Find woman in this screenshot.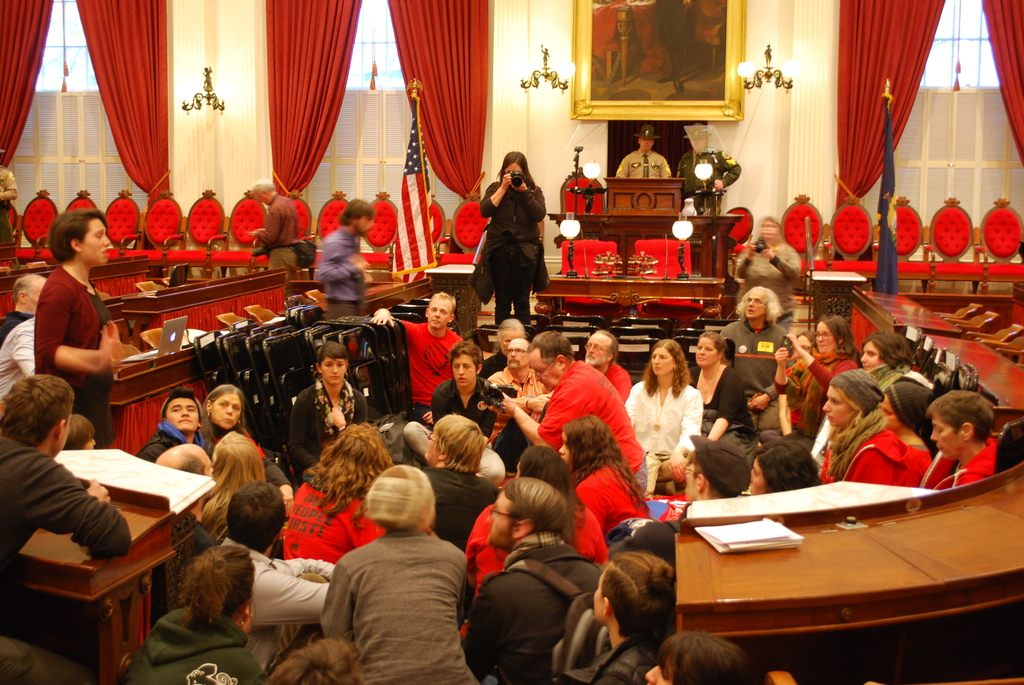
The bounding box for woman is <box>280,413,399,582</box>.
